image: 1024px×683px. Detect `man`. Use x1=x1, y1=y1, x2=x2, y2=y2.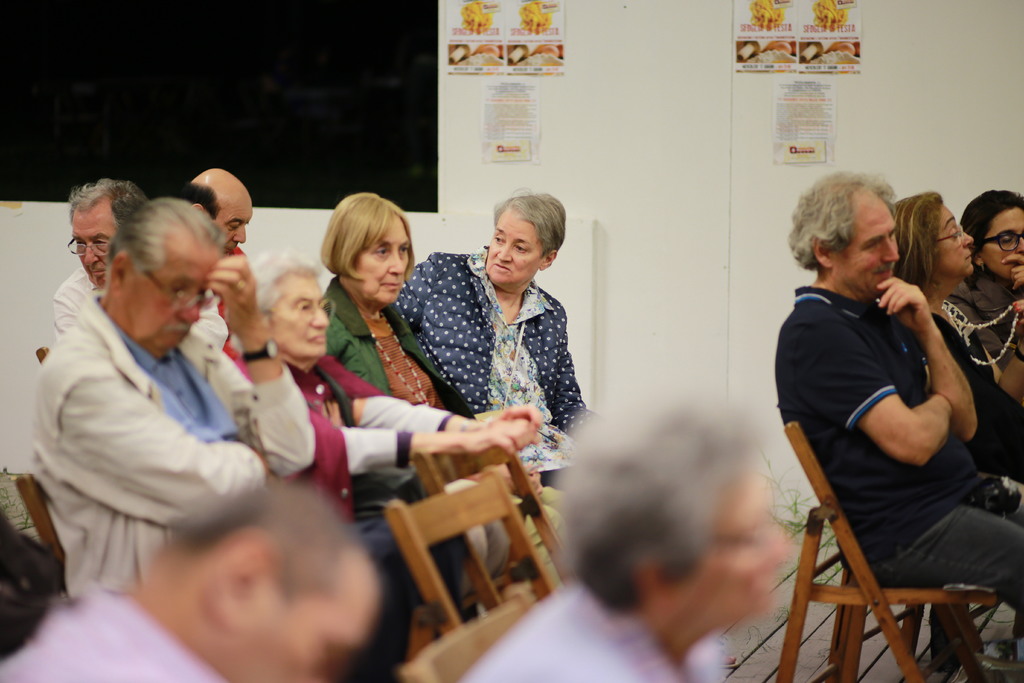
x1=769, y1=169, x2=1023, y2=609.
